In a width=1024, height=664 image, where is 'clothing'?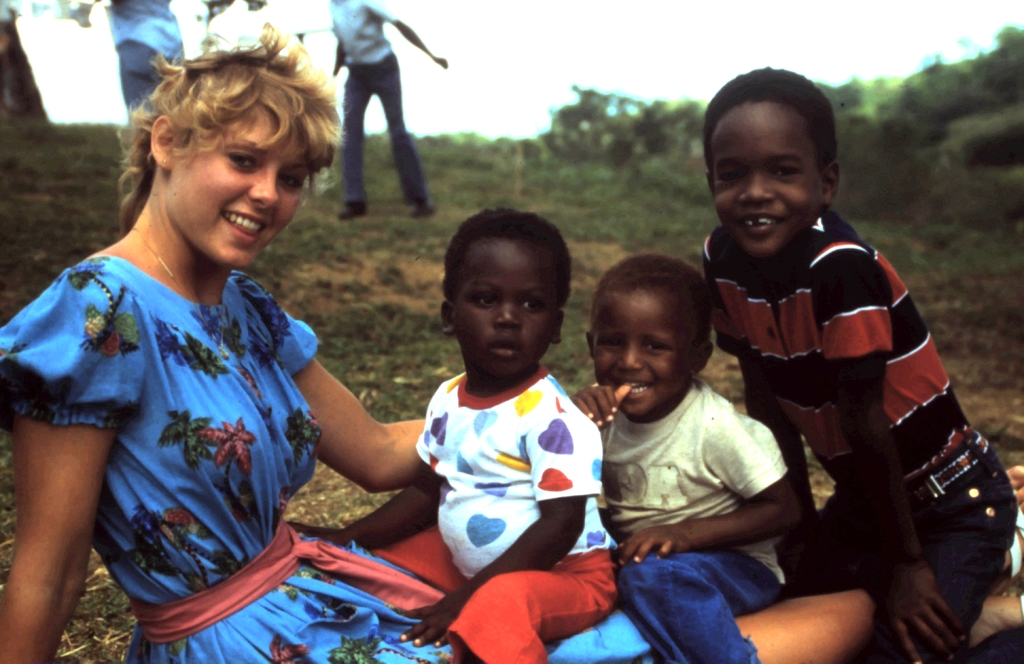
Rect(410, 358, 632, 663).
